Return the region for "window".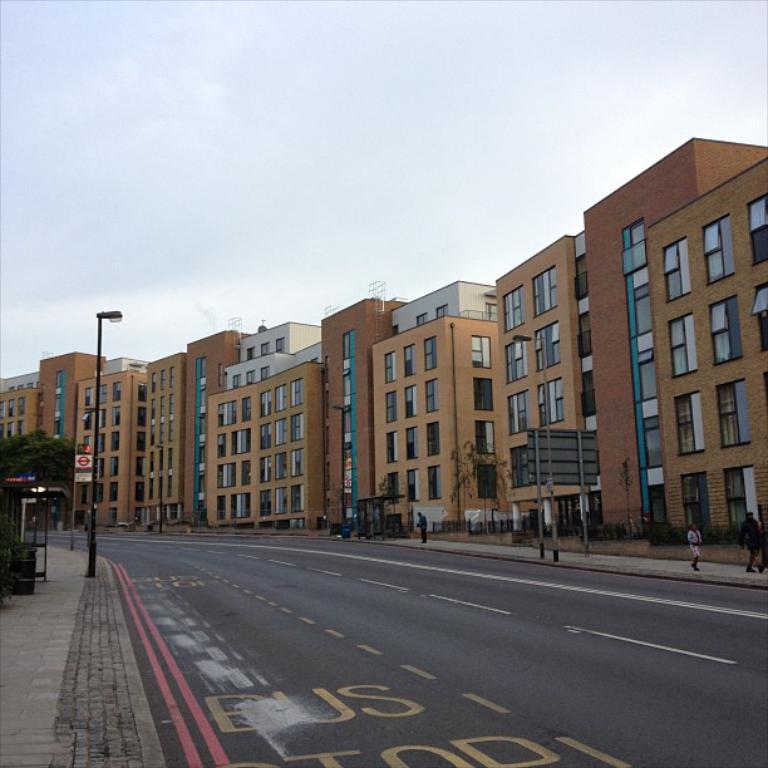
locate(385, 350, 393, 378).
